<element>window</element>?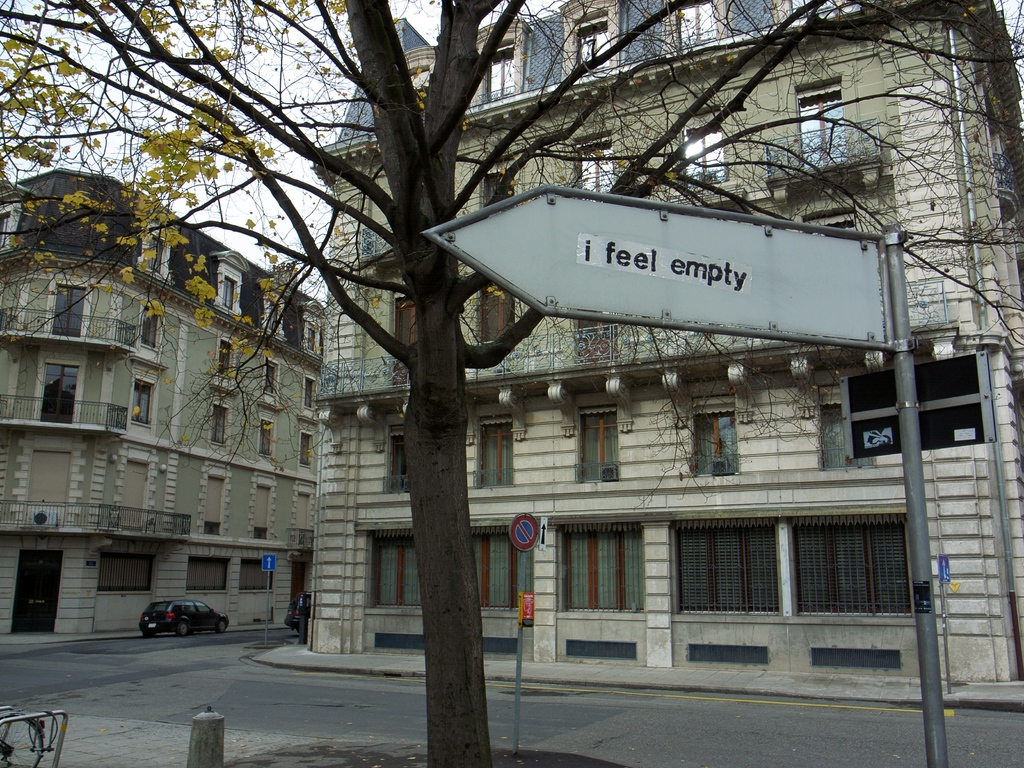
[x1=792, y1=0, x2=838, y2=12]
